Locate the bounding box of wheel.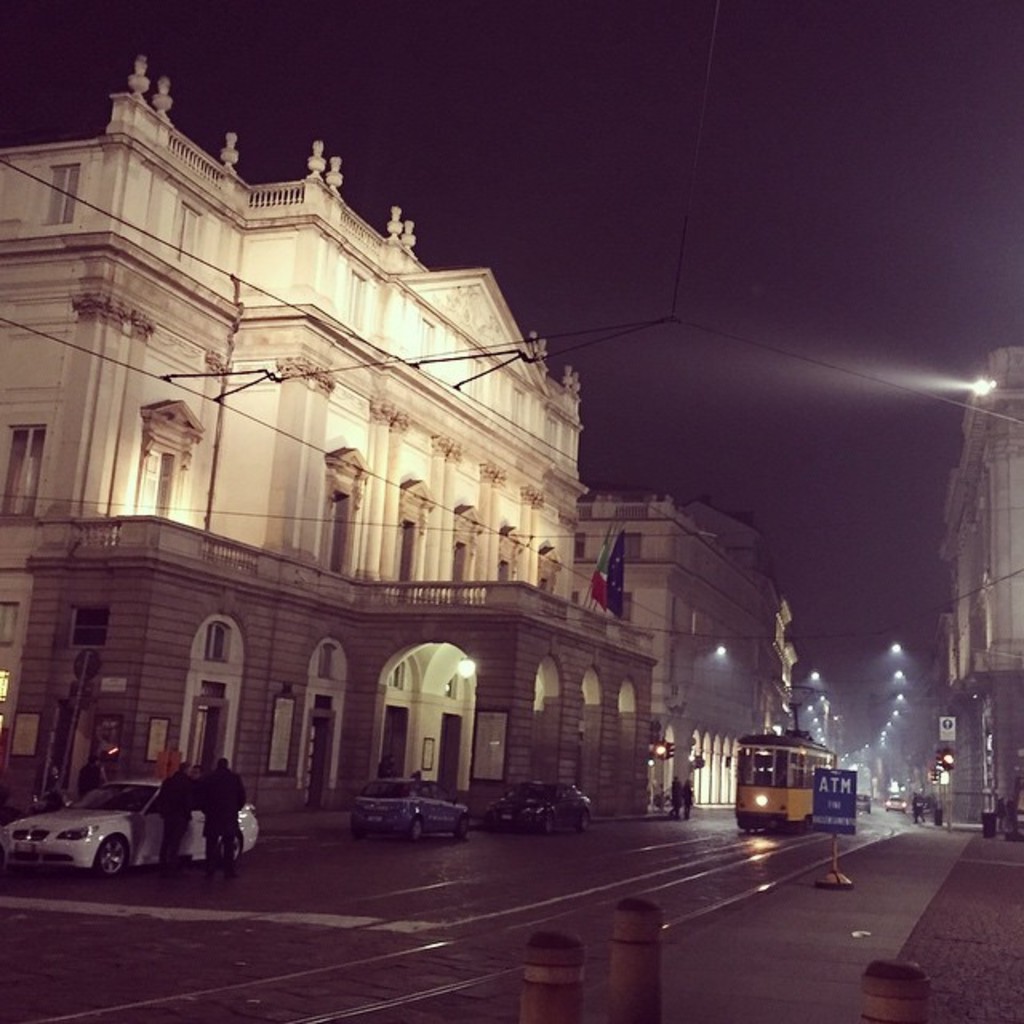
Bounding box: 354/827/368/840.
